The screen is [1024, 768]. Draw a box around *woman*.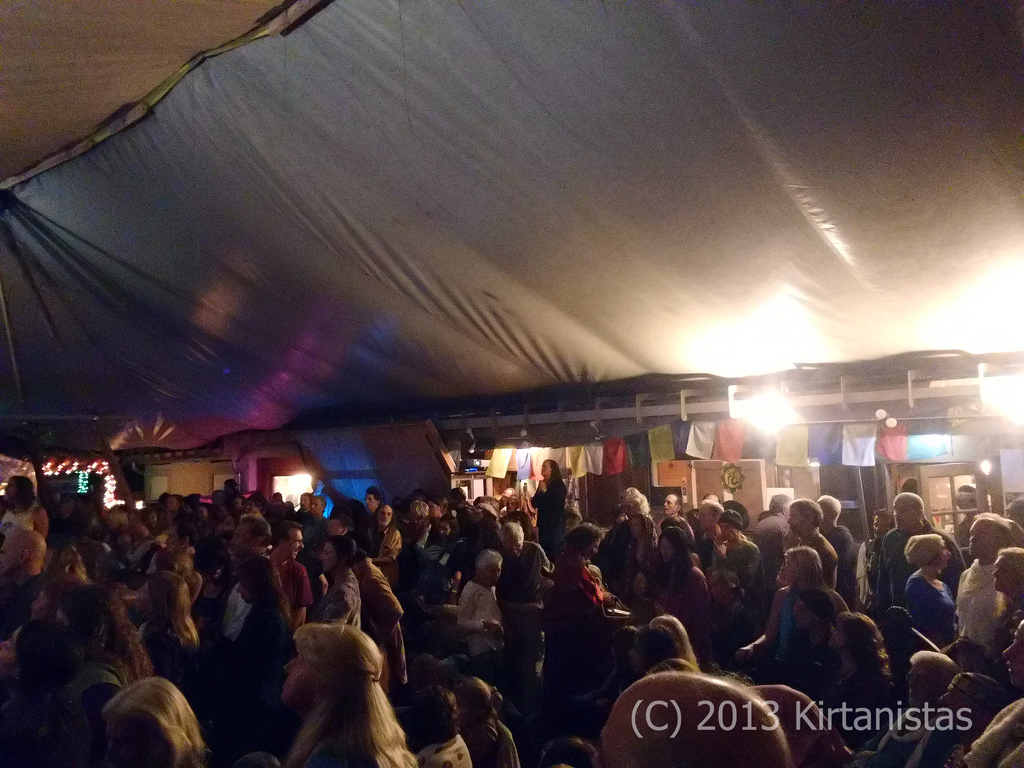
(230,556,298,744).
